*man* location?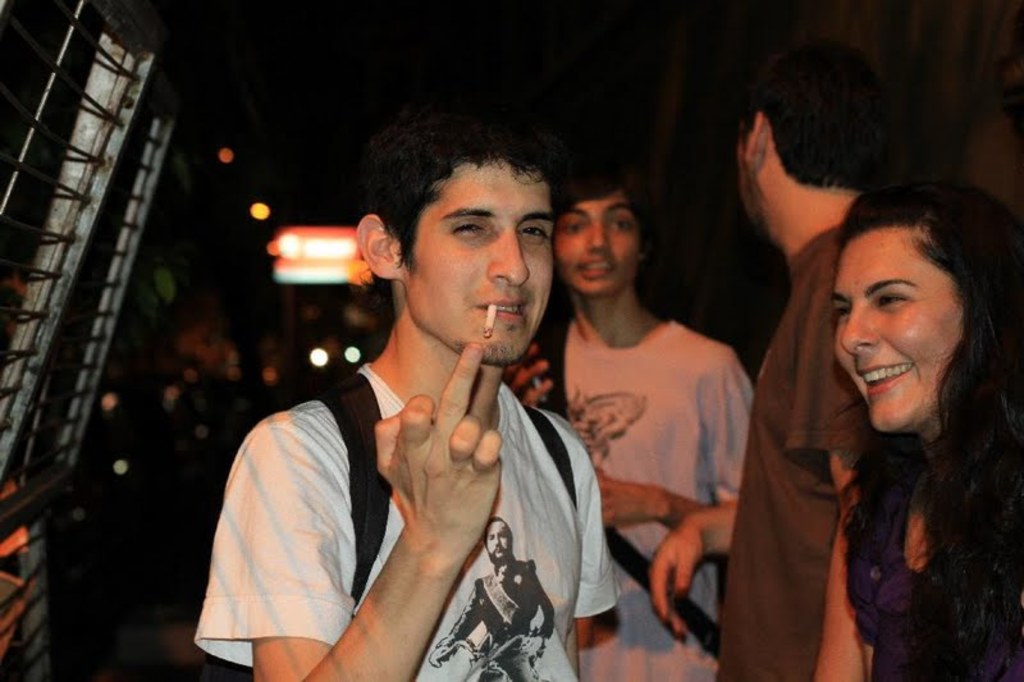
646, 49, 896, 681
